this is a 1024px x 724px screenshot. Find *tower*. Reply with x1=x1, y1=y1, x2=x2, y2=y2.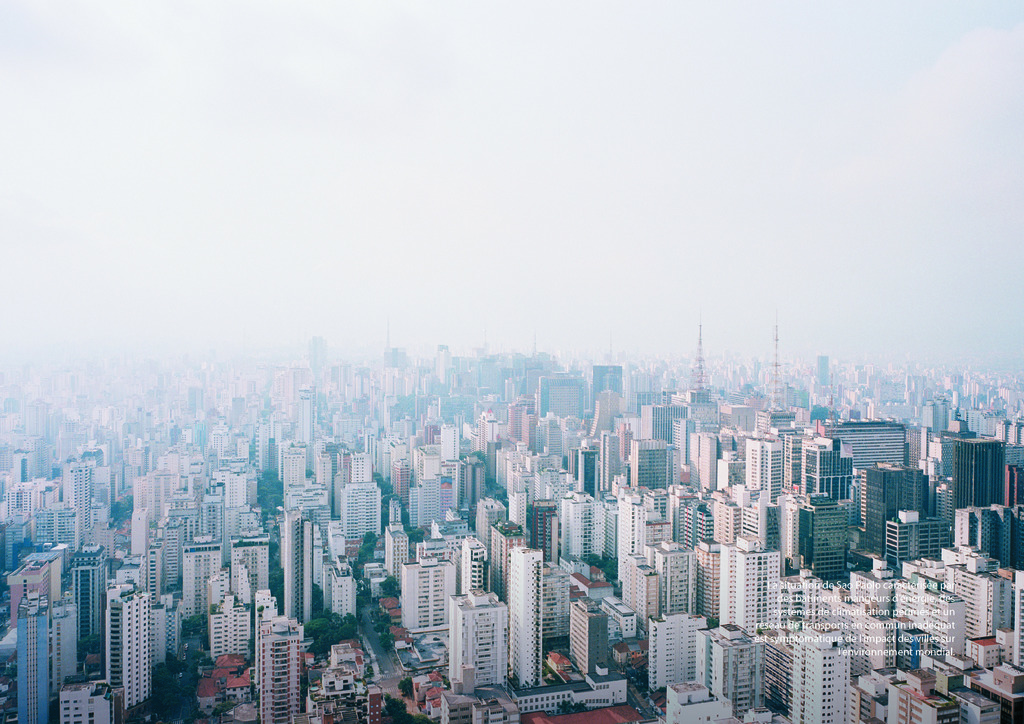
x1=622, y1=550, x2=662, y2=626.
